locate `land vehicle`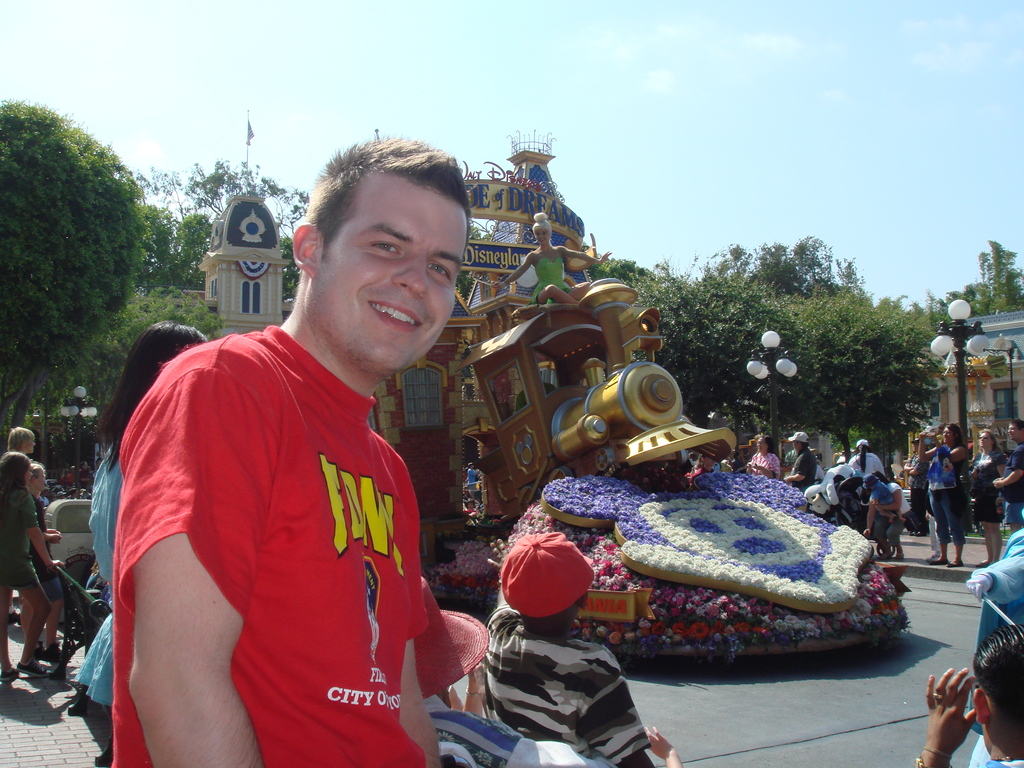
55,567,111,680
